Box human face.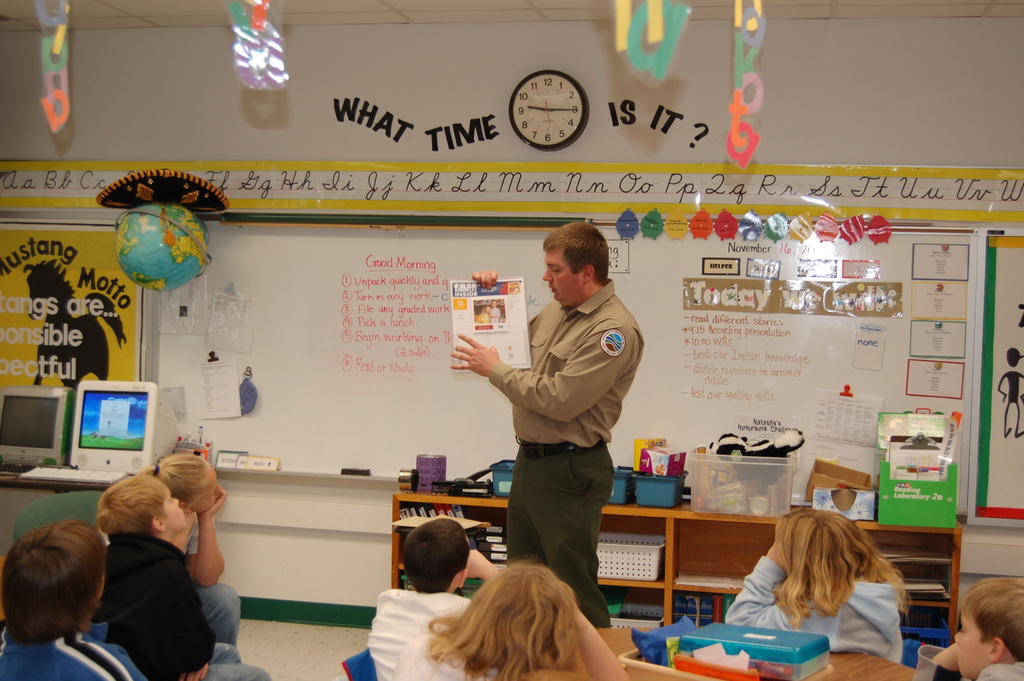
detection(951, 611, 986, 679).
